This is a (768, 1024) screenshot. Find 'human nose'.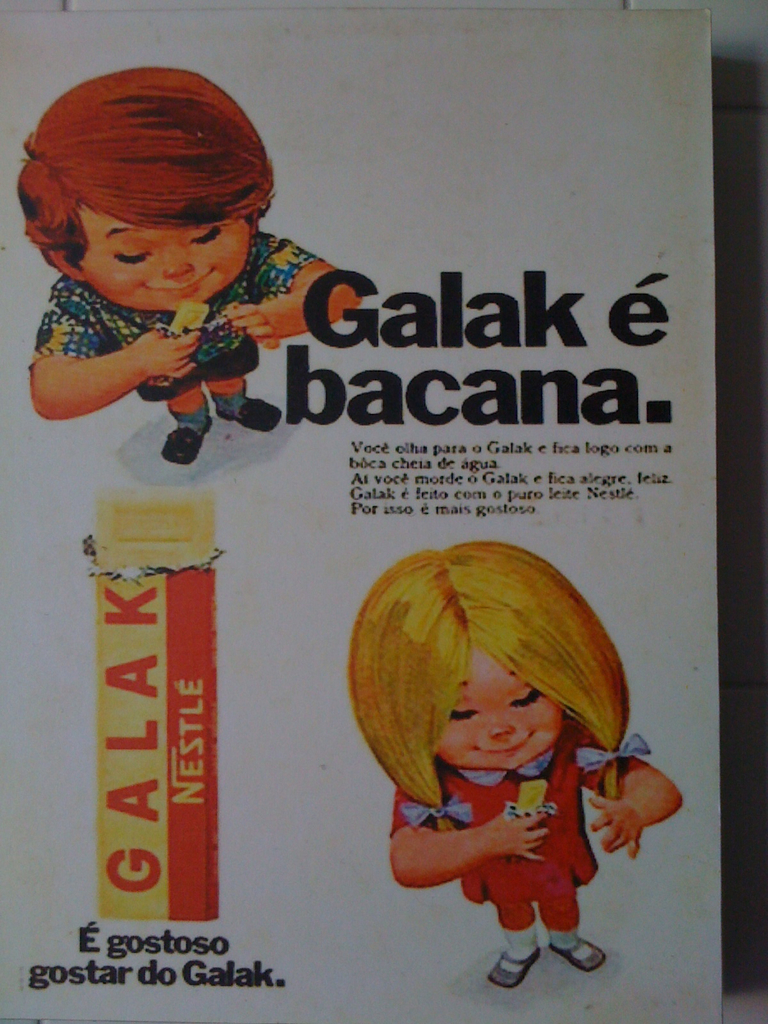
Bounding box: {"x1": 163, "y1": 247, "x2": 198, "y2": 277}.
